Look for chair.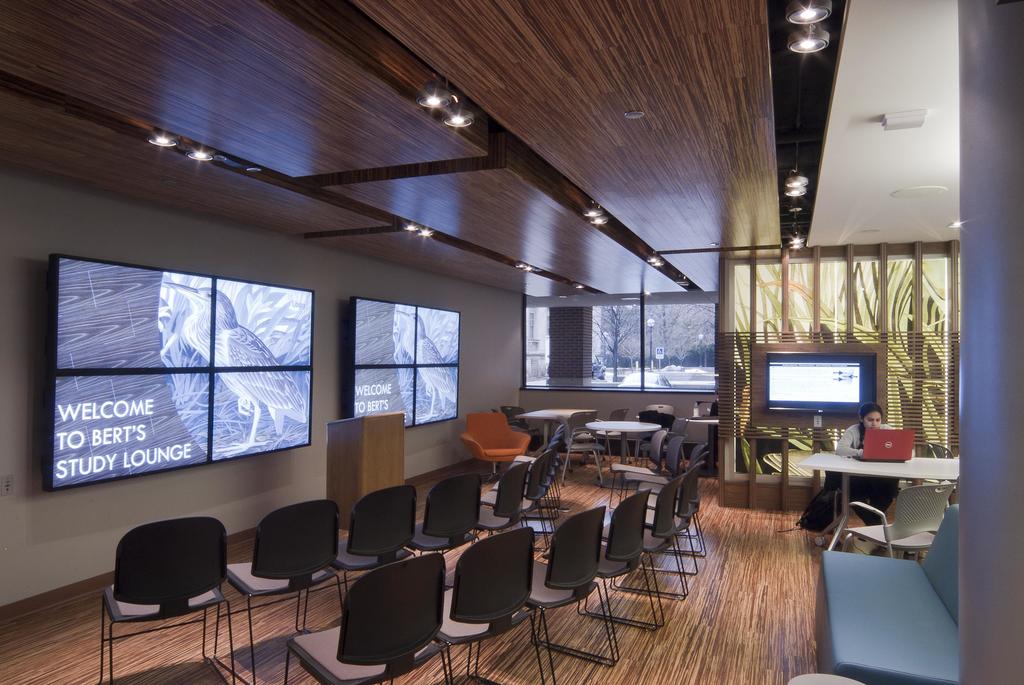
Found: 500:404:524:423.
